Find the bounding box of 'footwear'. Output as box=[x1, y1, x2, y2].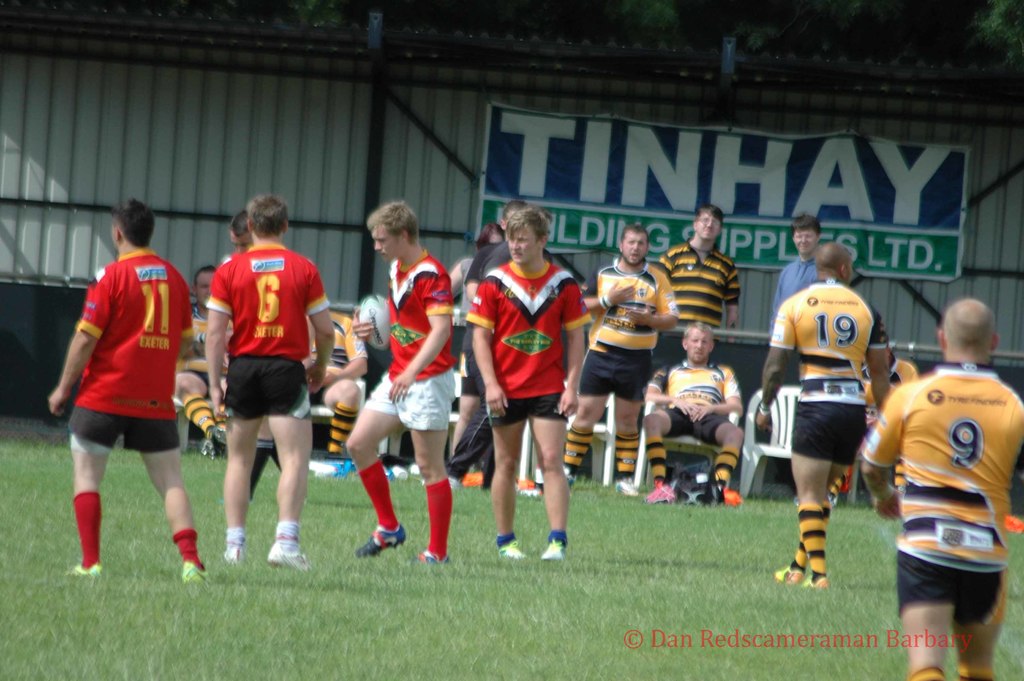
box=[180, 564, 205, 586].
